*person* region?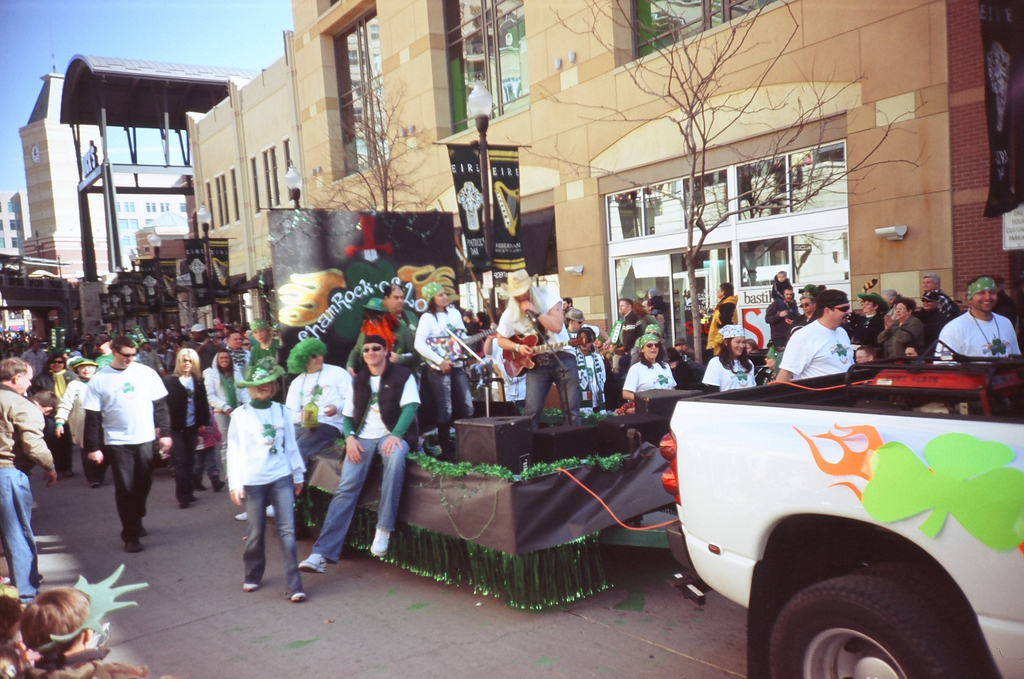
bbox=[200, 350, 253, 488]
